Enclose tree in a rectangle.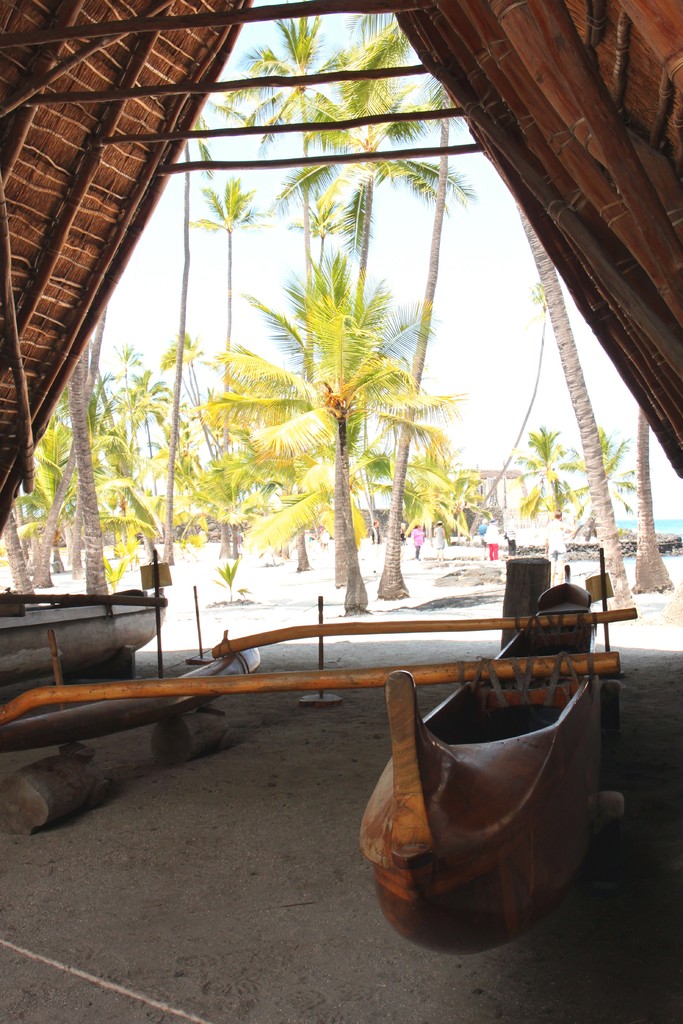
left=368, top=77, right=473, bottom=610.
